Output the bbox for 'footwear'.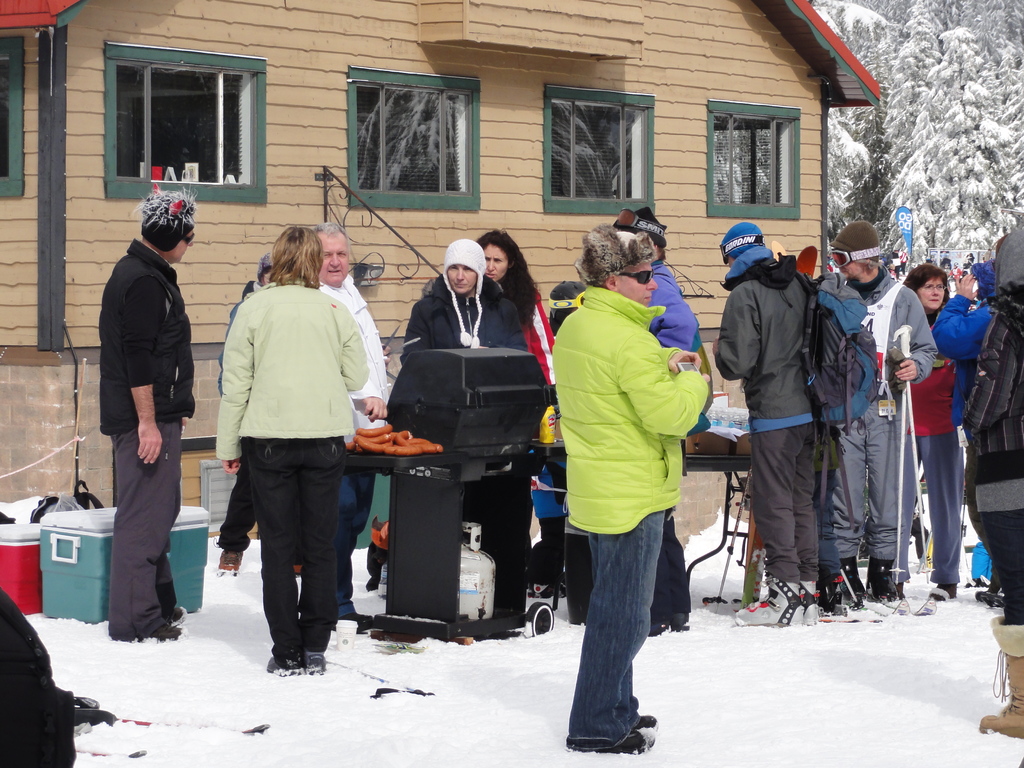
977,659,1023,737.
